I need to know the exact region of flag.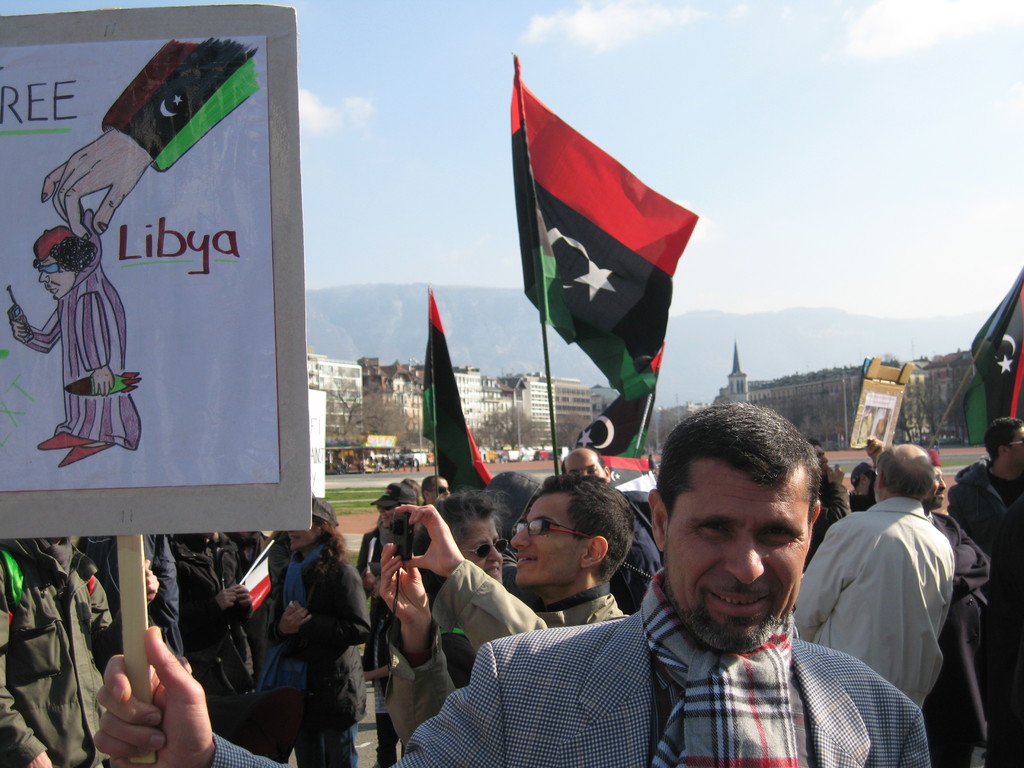
Region: 602,454,674,515.
